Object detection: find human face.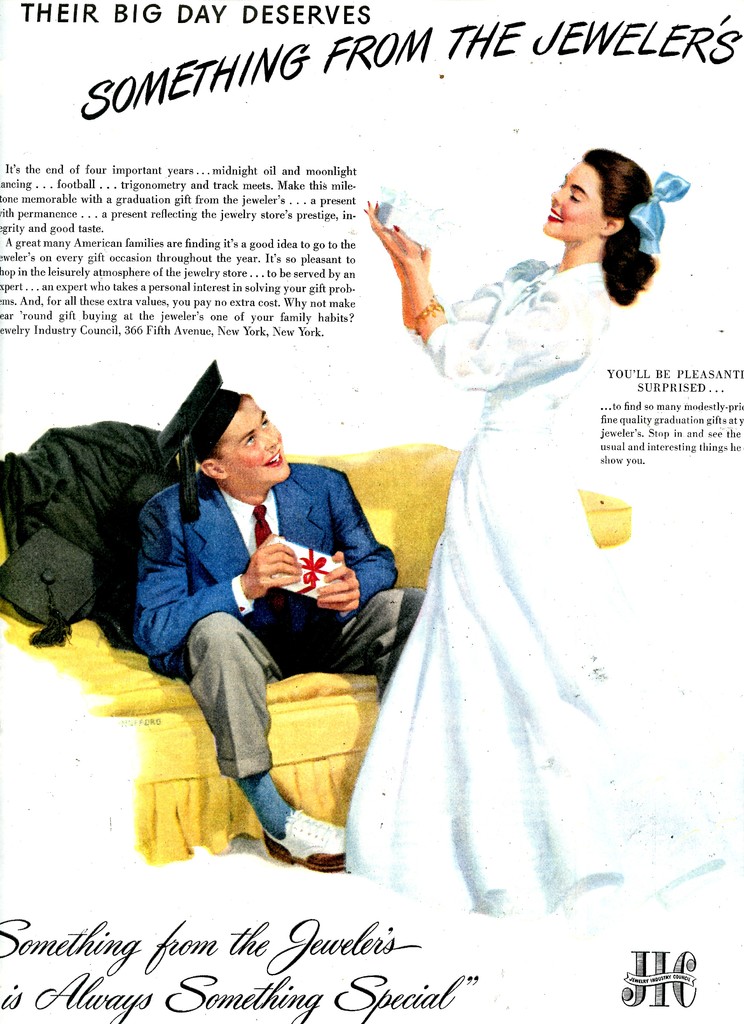
(226, 394, 293, 483).
